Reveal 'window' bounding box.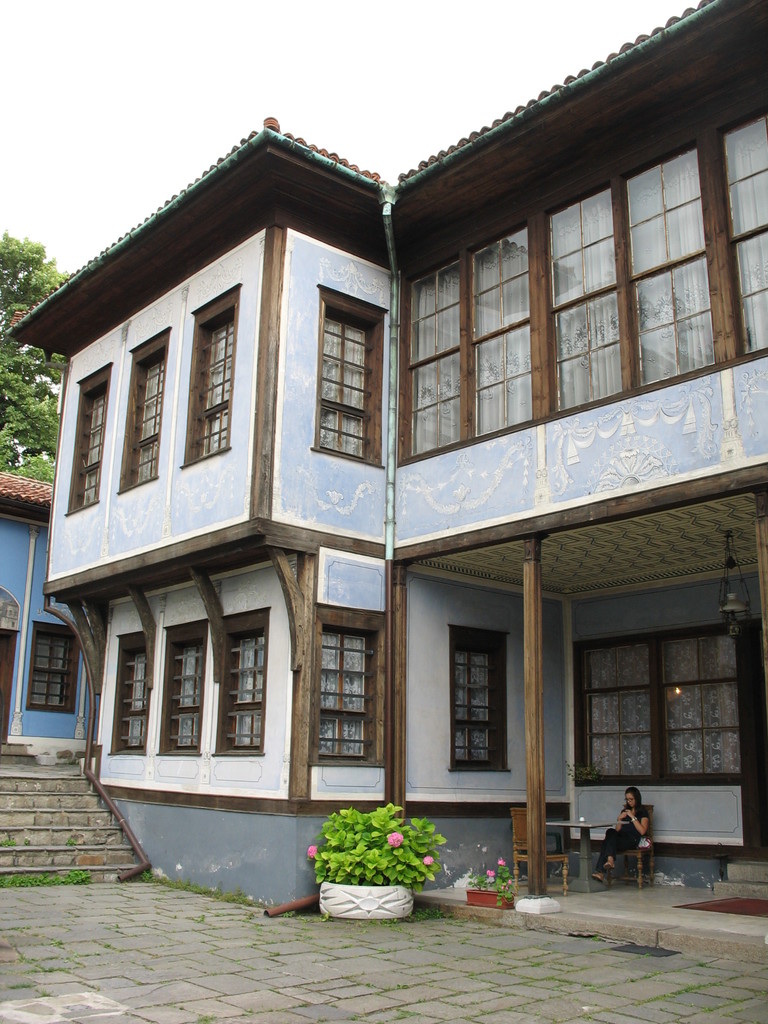
Revealed: 574 620 747 785.
